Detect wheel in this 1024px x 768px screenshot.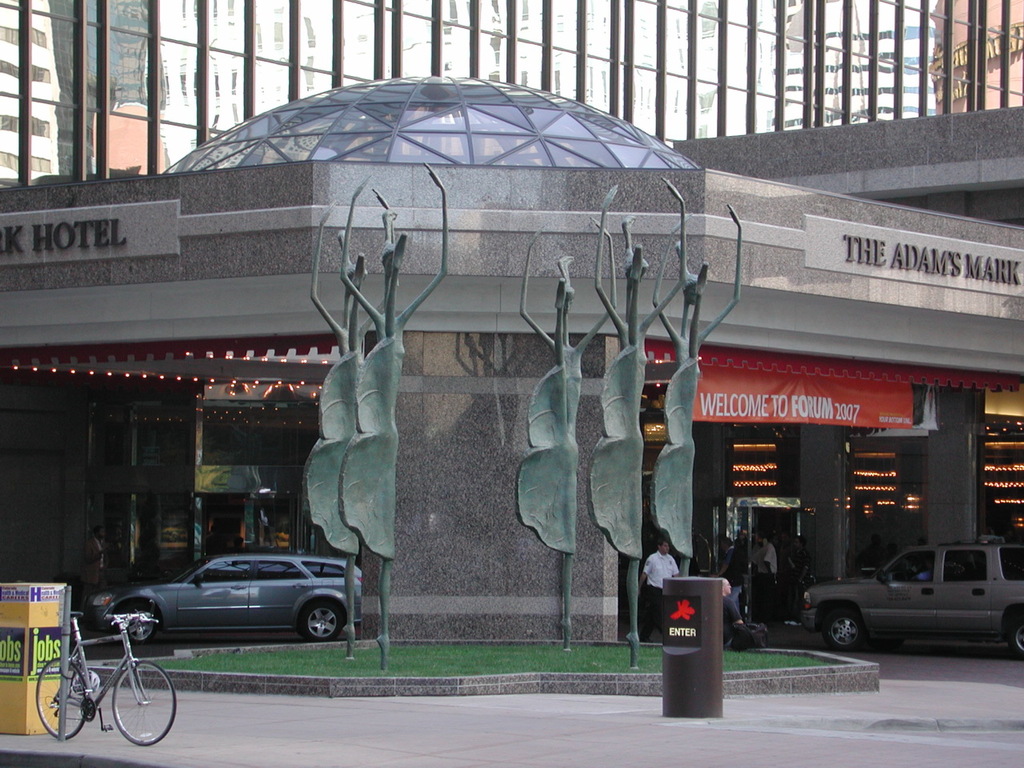
Detection: 298:600:344:646.
